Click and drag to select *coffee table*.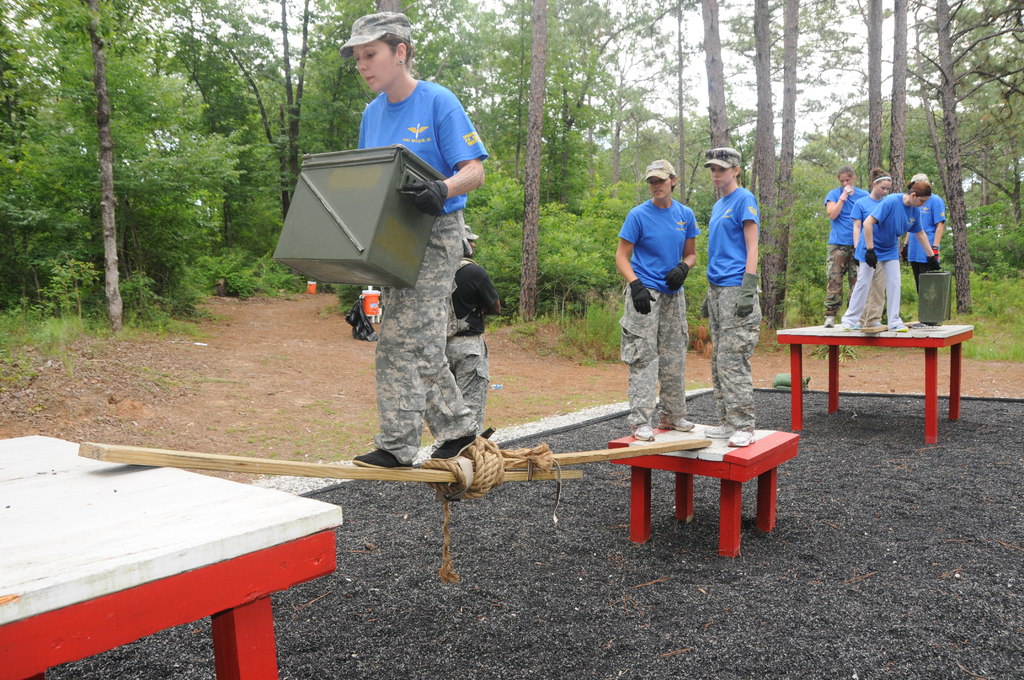
Selection: pyautogui.locateOnScreen(0, 433, 342, 679).
